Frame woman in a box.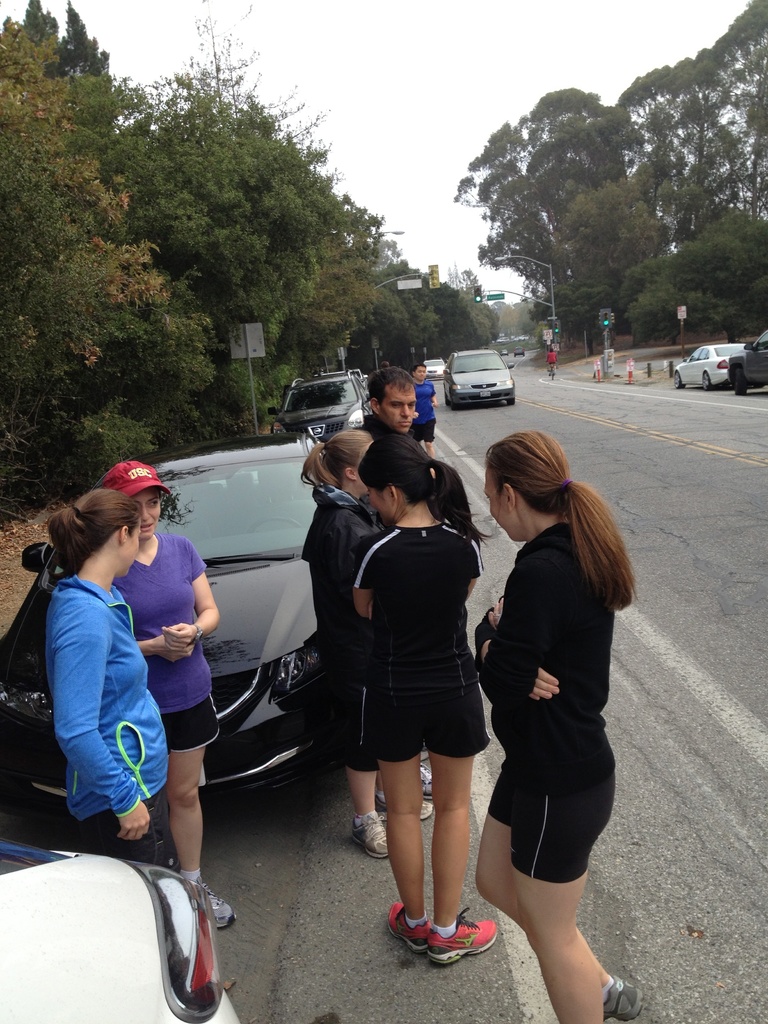
region(42, 492, 156, 865).
